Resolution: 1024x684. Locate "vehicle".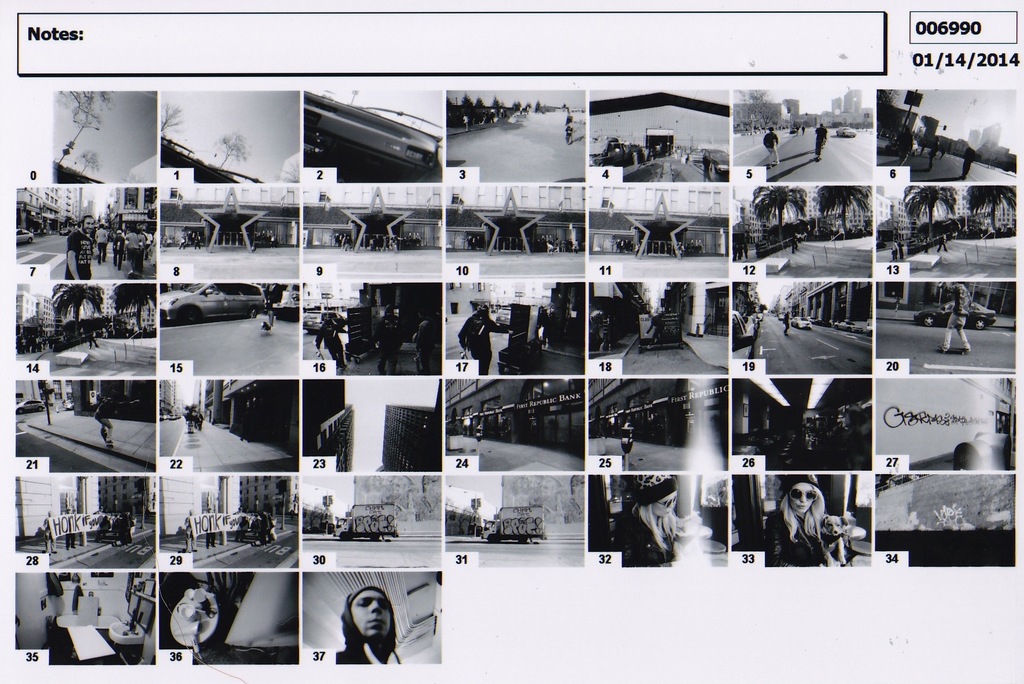
479/503/545/545.
